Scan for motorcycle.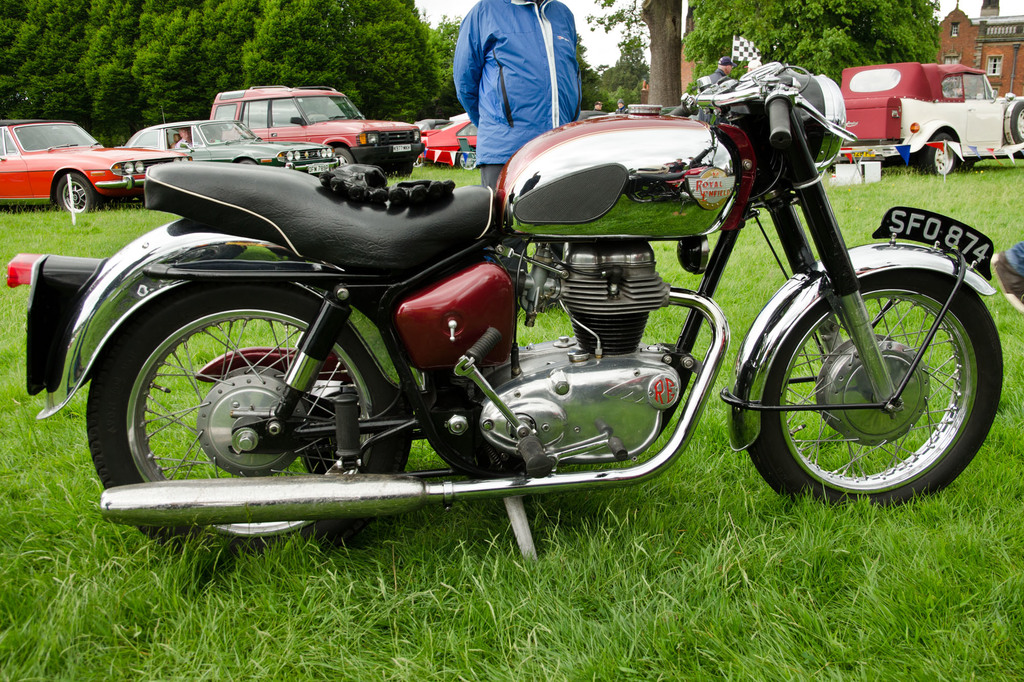
Scan result: rect(6, 60, 1004, 560).
